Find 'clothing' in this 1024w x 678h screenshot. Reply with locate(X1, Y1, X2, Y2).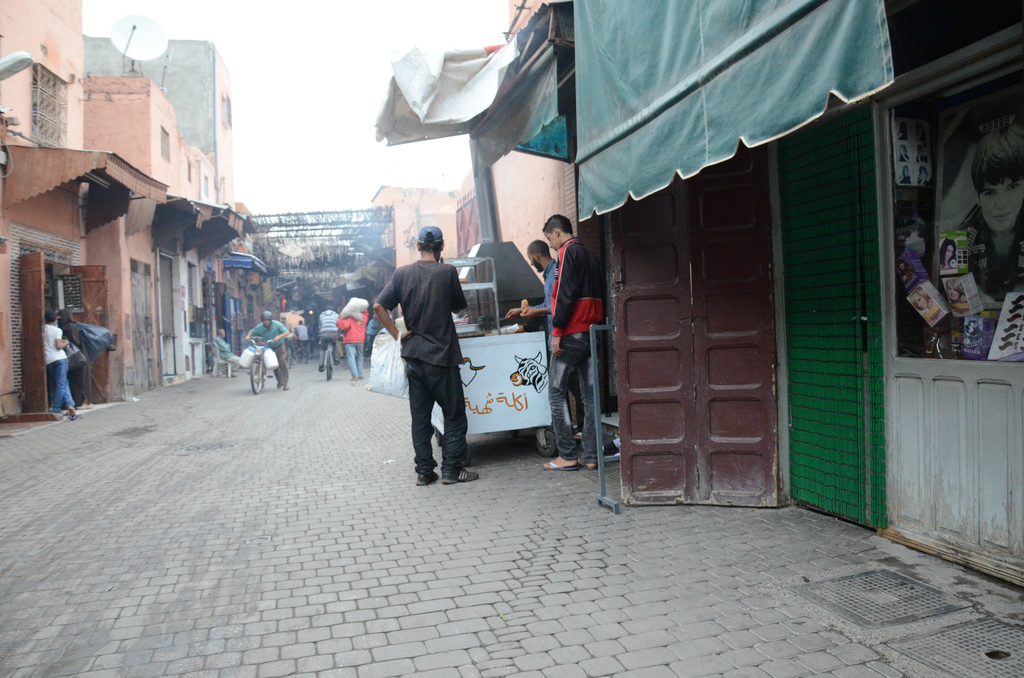
locate(374, 260, 466, 475).
